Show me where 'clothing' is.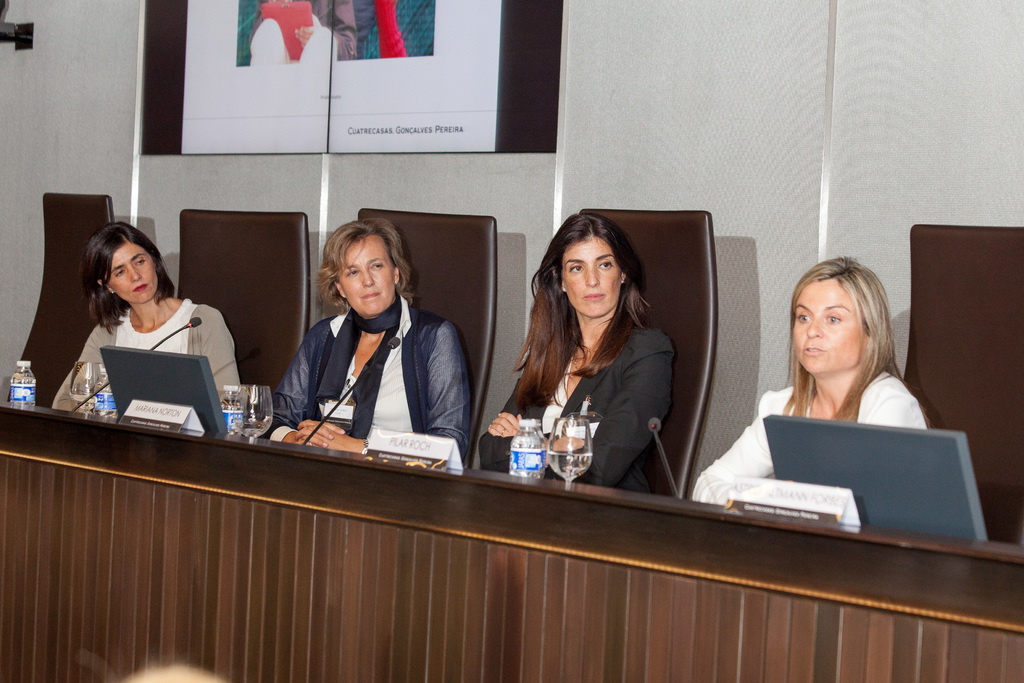
'clothing' is at 54 297 244 413.
